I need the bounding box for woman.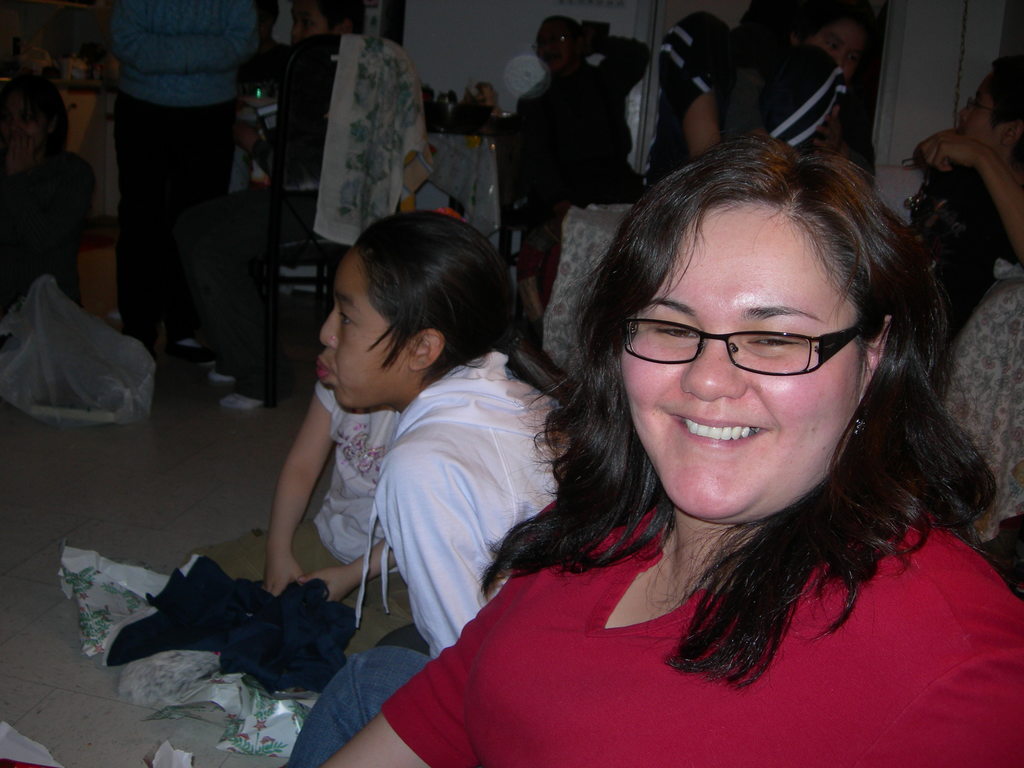
Here it is: box(464, 92, 1009, 767).
